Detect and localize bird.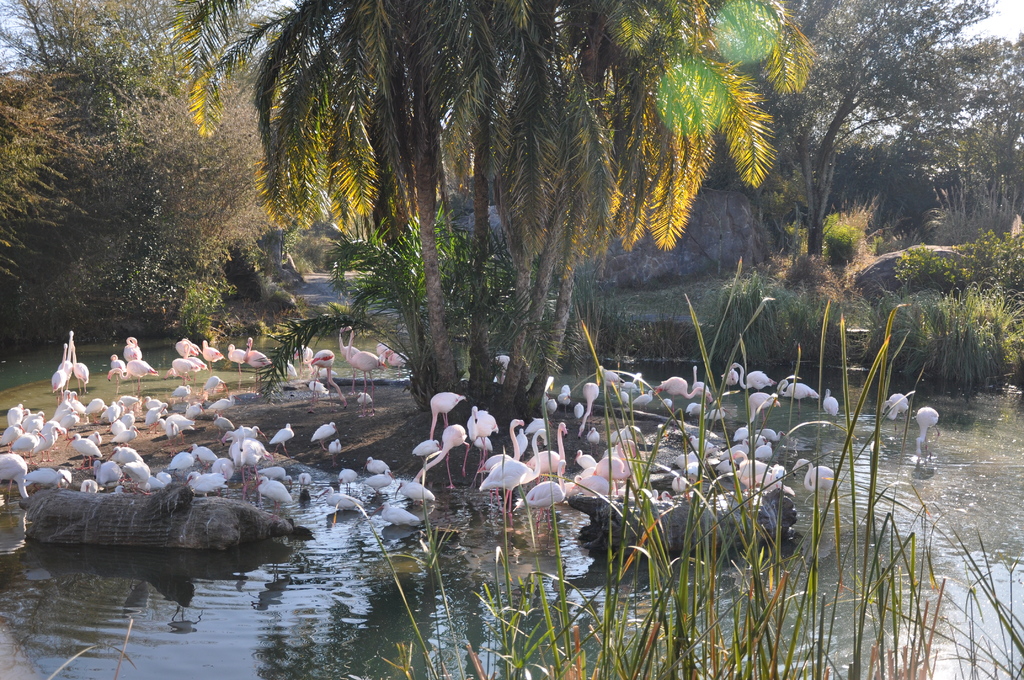
Localized at [left=652, top=370, right=712, bottom=401].
